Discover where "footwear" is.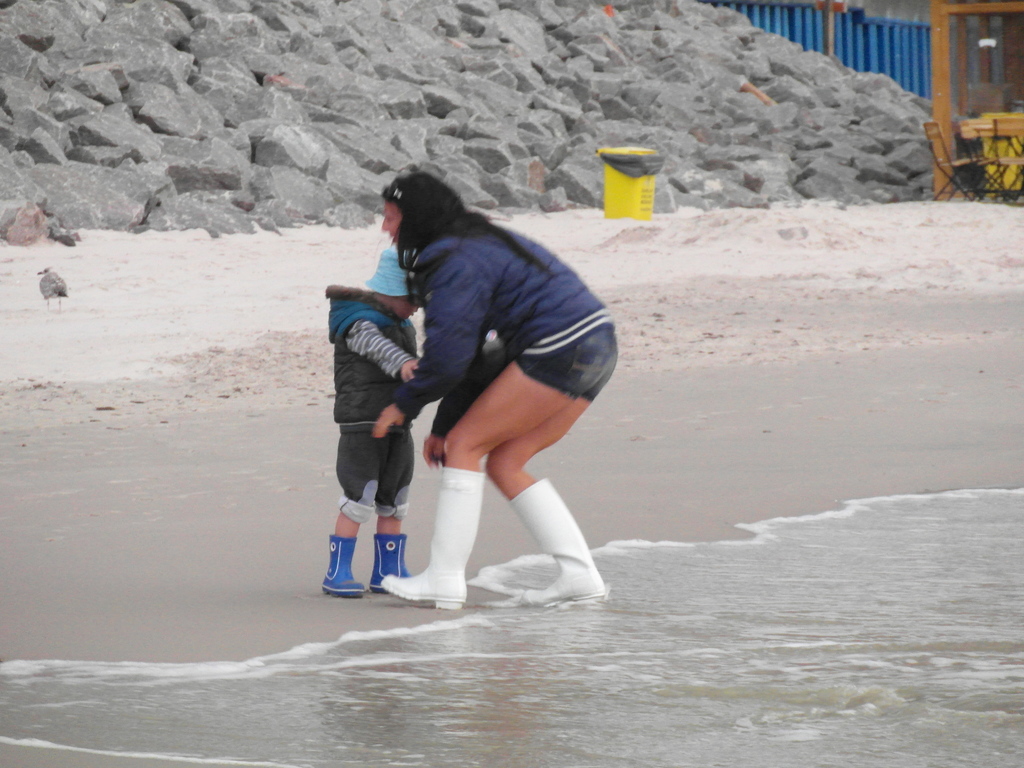
Discovered at select_region(504, 476, 612, 606).
